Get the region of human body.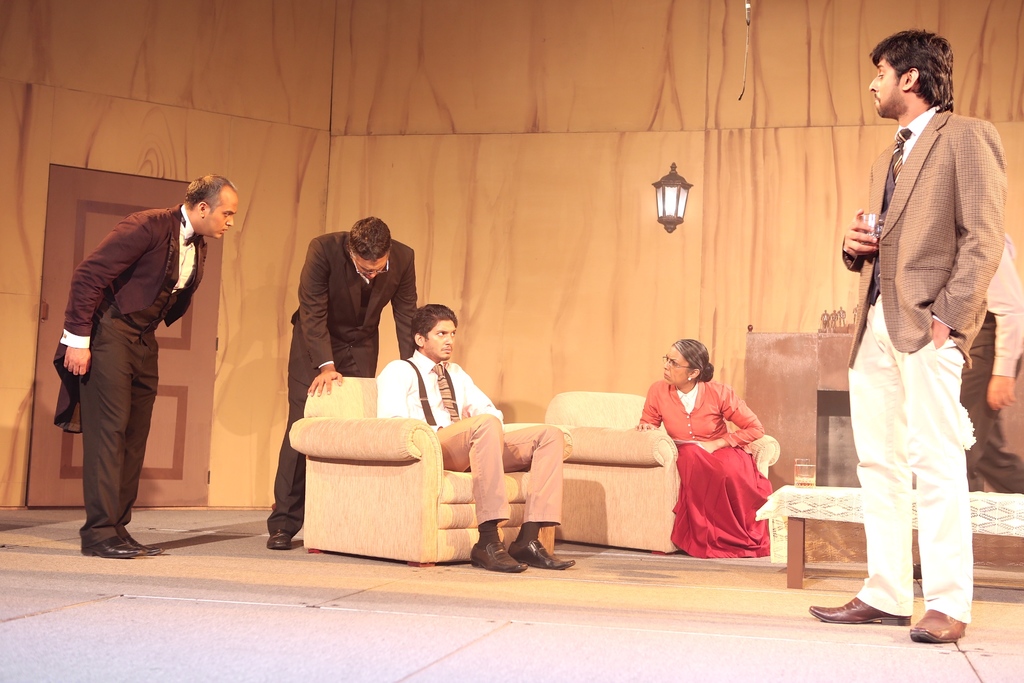
locate(630, 378, 766, 581).
